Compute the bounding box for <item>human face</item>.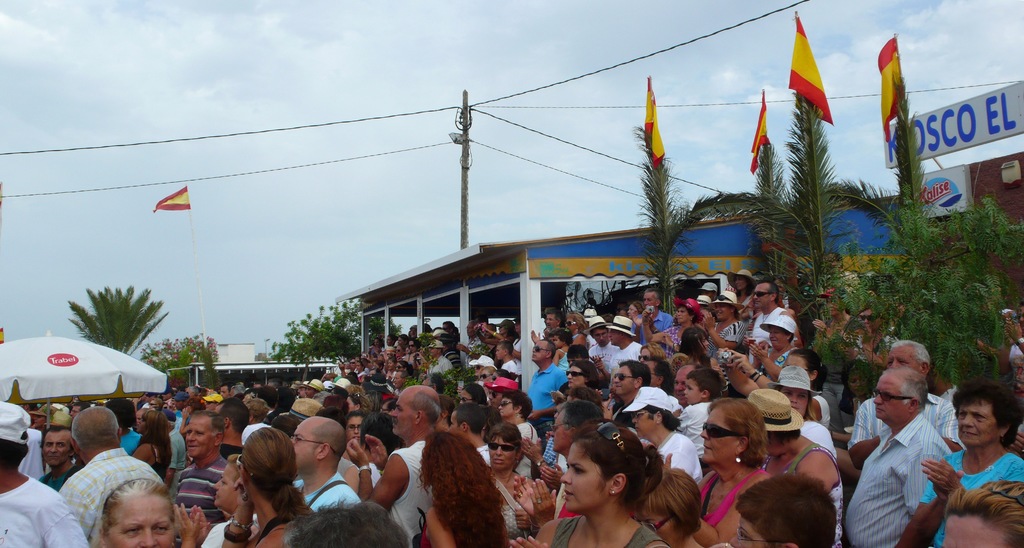
(left=779, top=386, right=809, bottom=419).
